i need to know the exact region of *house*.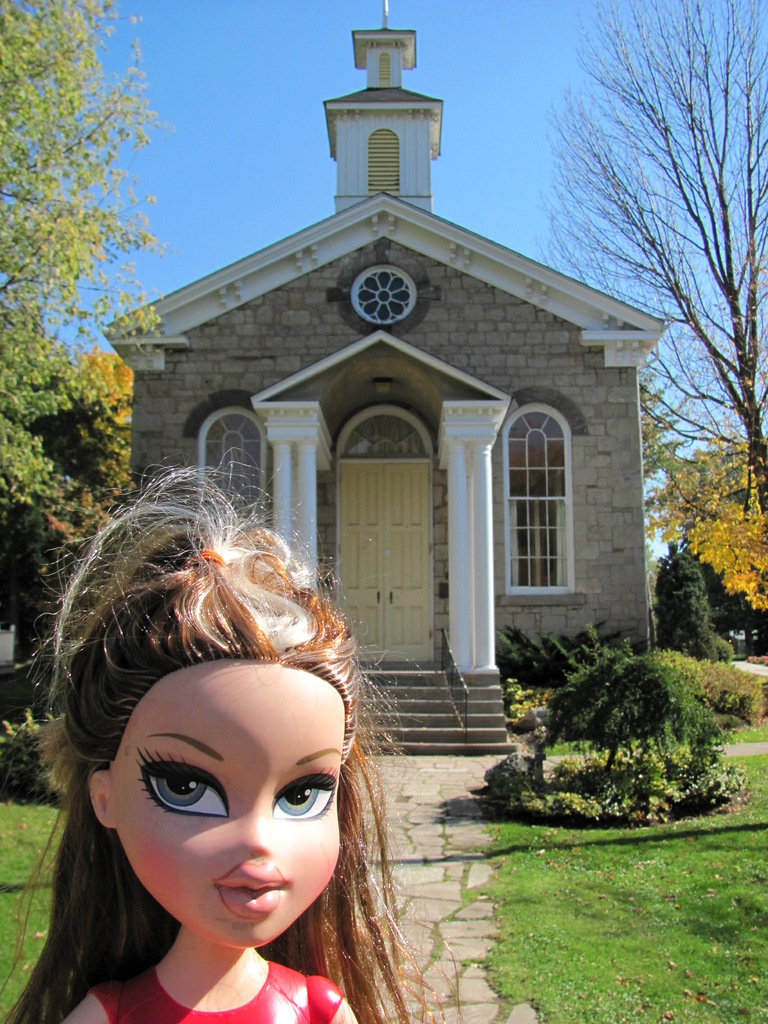
Region: <box>88,36,656,687</box>.
